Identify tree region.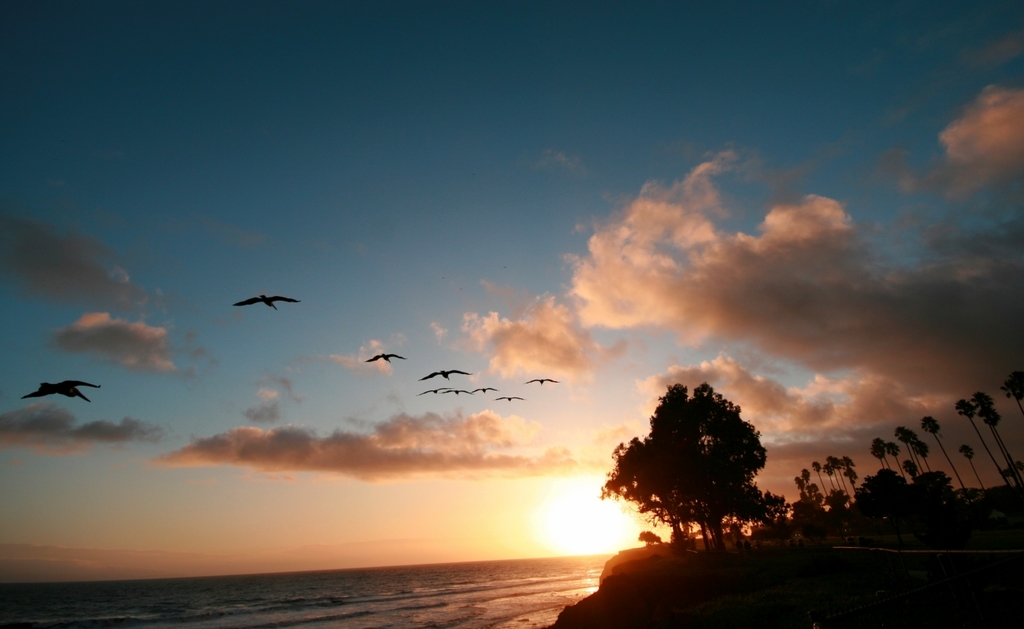
Region: (960, 444, 992, 497).
